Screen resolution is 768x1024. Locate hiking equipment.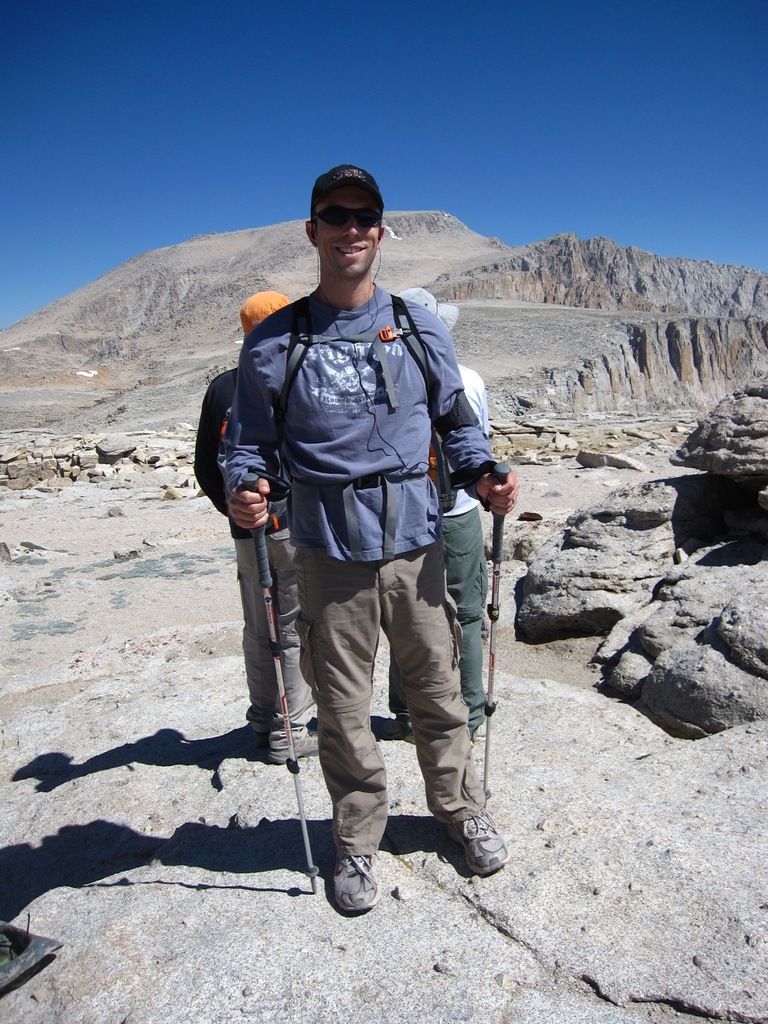
[239,466,321,893].
